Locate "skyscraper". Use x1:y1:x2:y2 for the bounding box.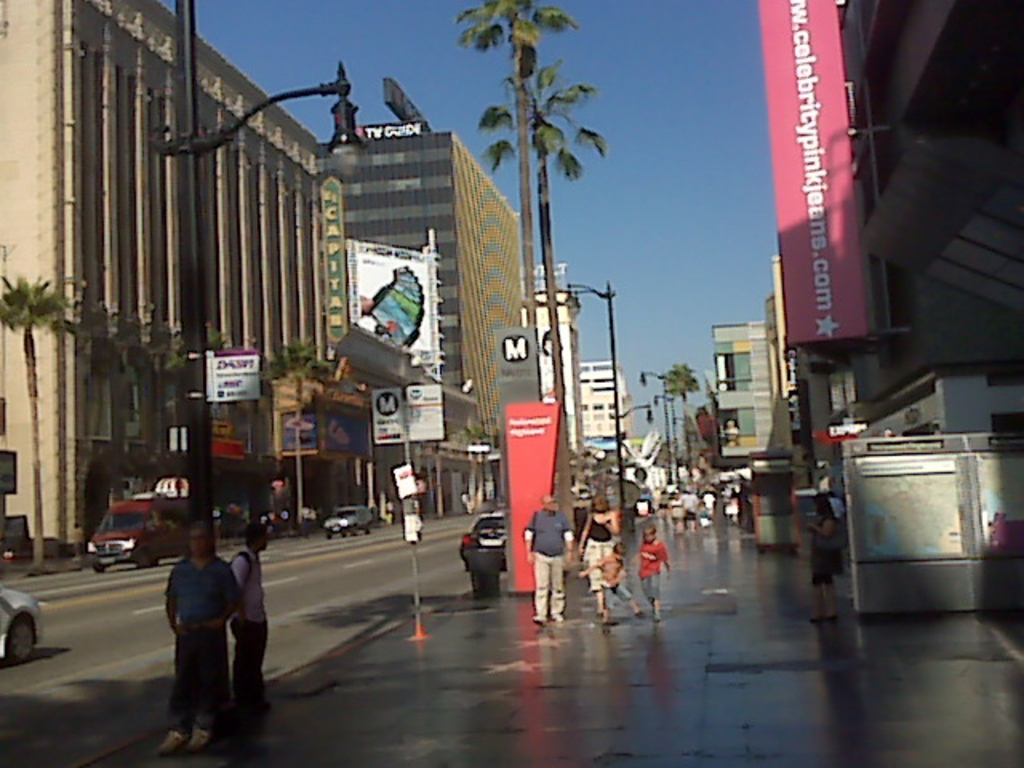
338:125:520:504.
